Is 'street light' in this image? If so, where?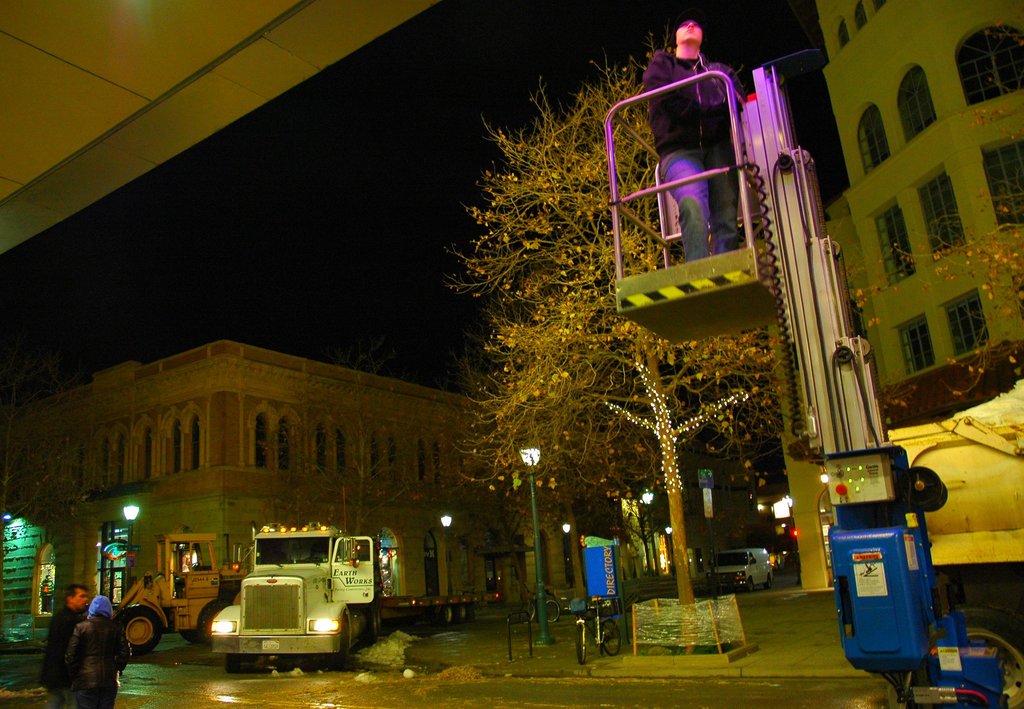
Yes, at locate(516, 436, 545, 646).
